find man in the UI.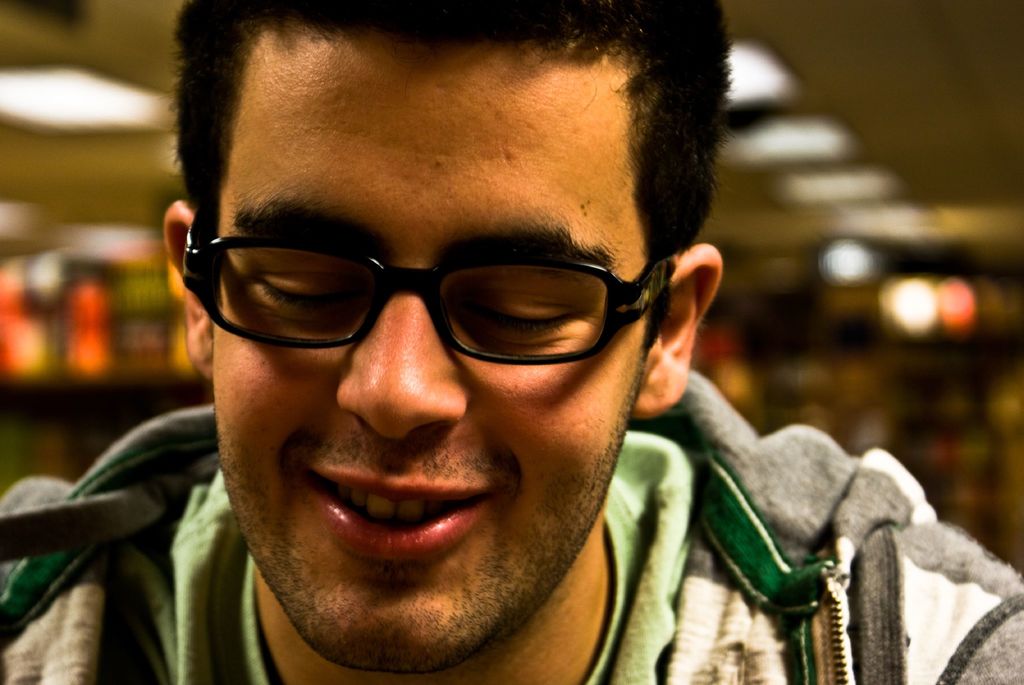
UI element at {"left": 36, "top": 22, "right": 888, "bottom": 684}.
